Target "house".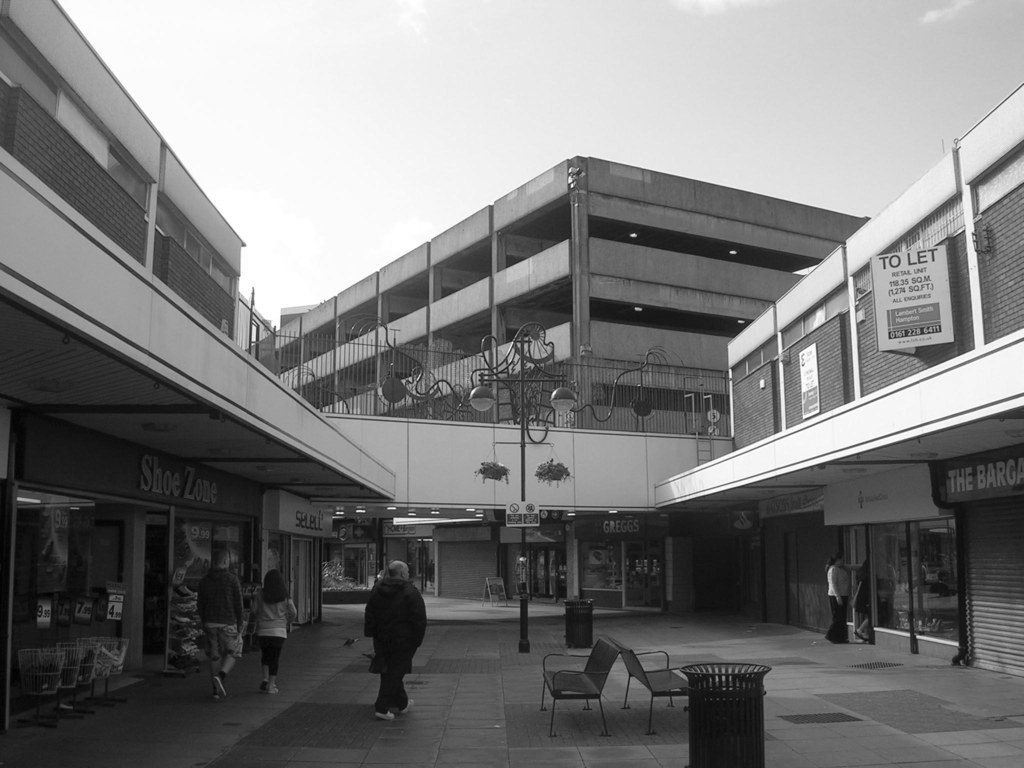
Target region: region(239, 156, 867, 611).
